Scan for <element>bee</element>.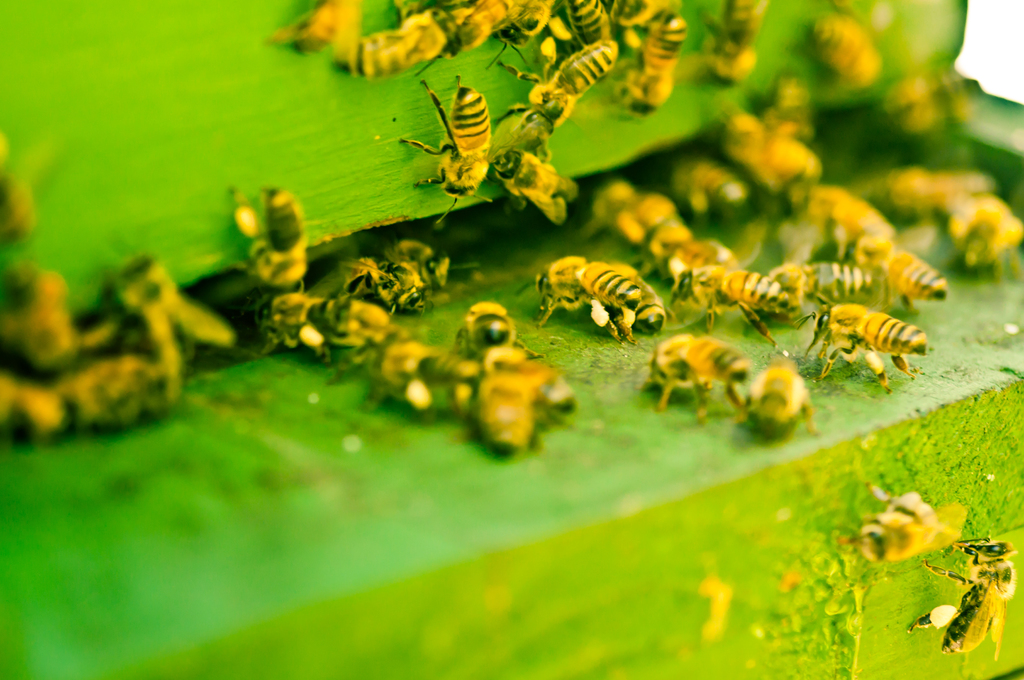
Scan result: l=722, t=345, r=814, b=436.
